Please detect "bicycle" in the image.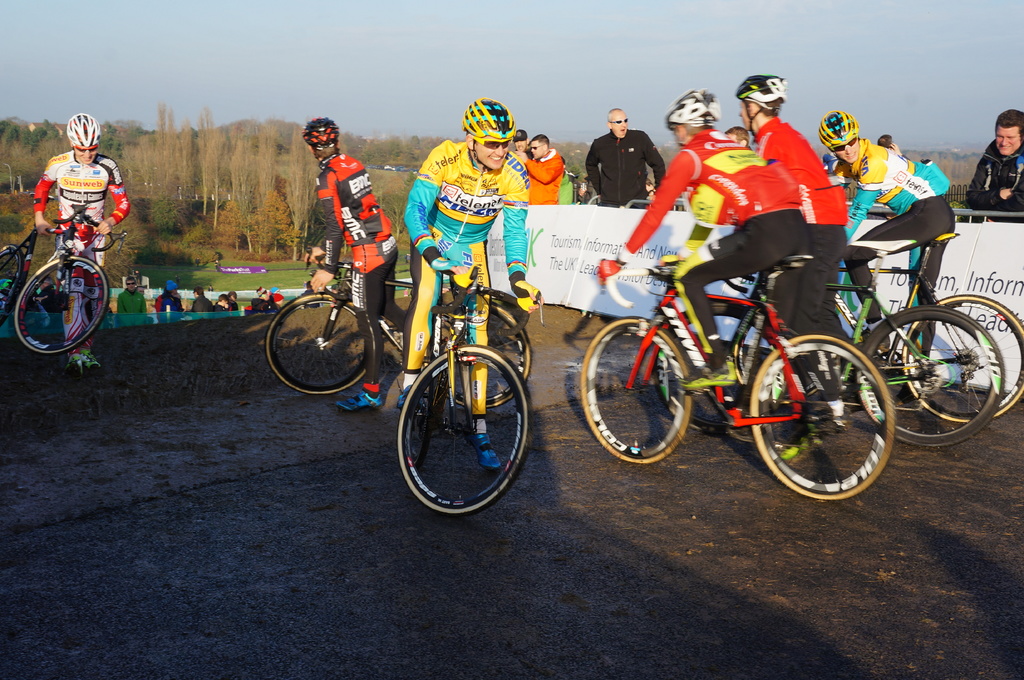
(x1=730, y1=227, x2=1023, y2=423).
